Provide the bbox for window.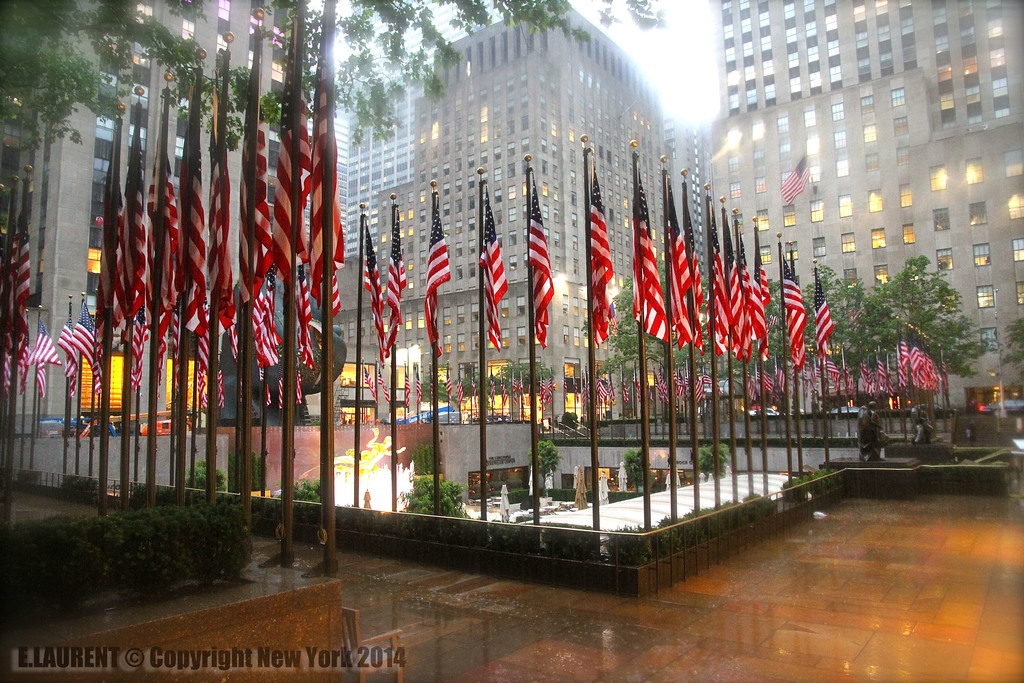
(827,104,849,122).
